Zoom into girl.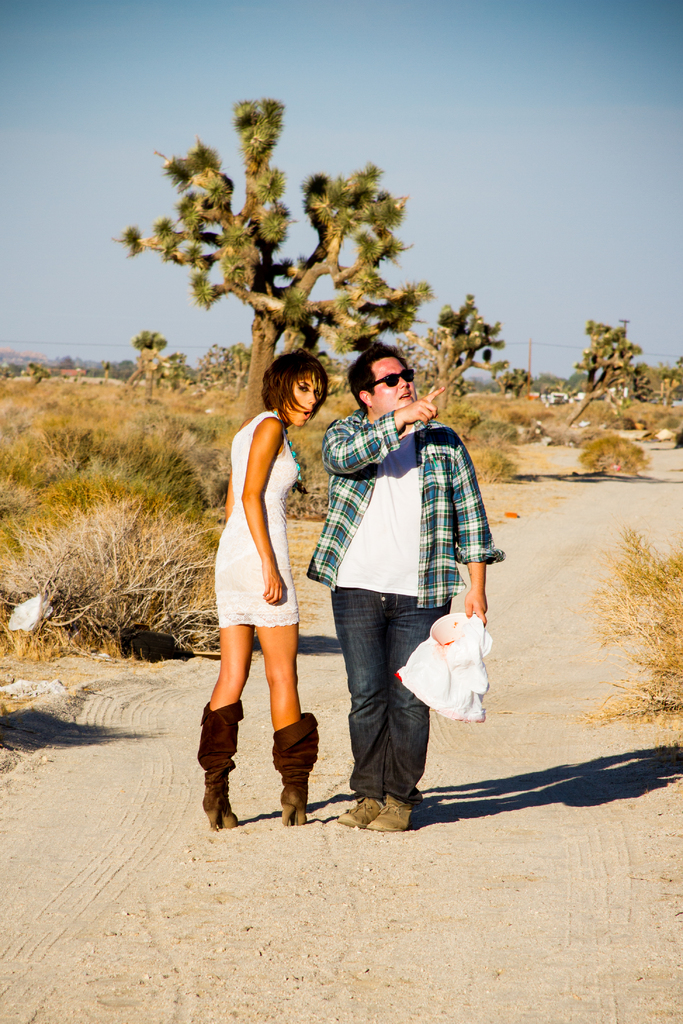
Zoom target: 194:351:327:830.
